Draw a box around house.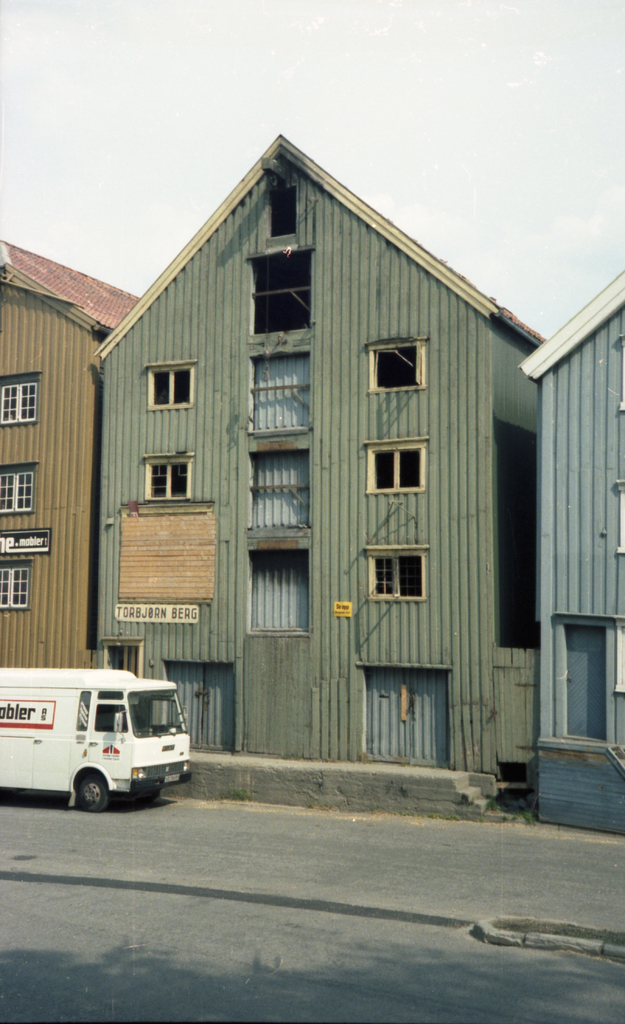
[left=0, top=239, right=144, bottom=668].
